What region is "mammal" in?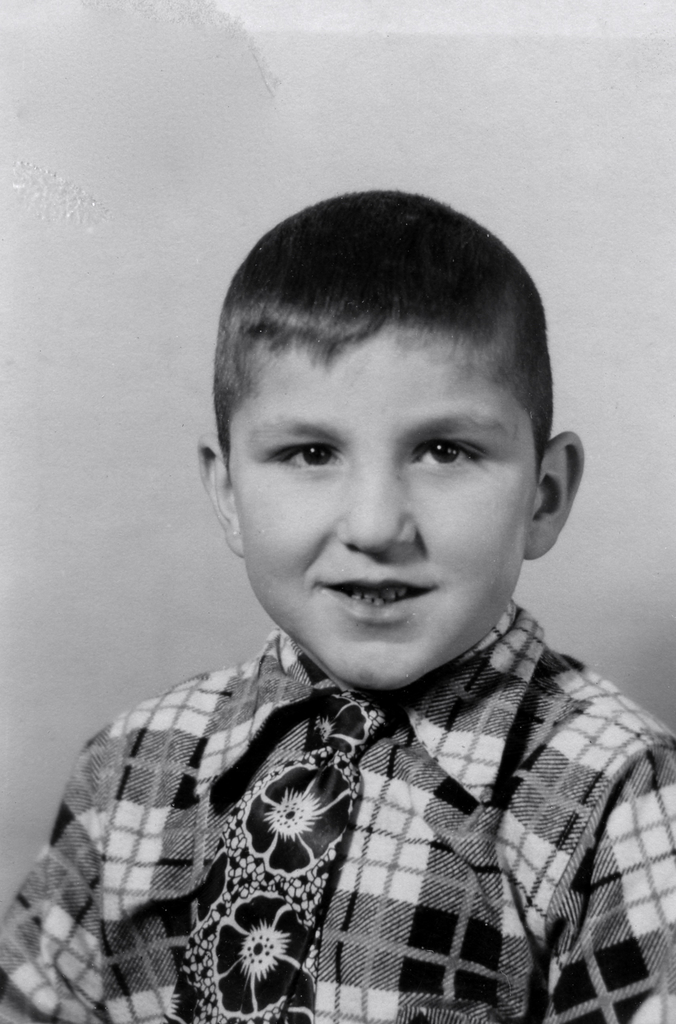
[13, 237, 675, 1015].
